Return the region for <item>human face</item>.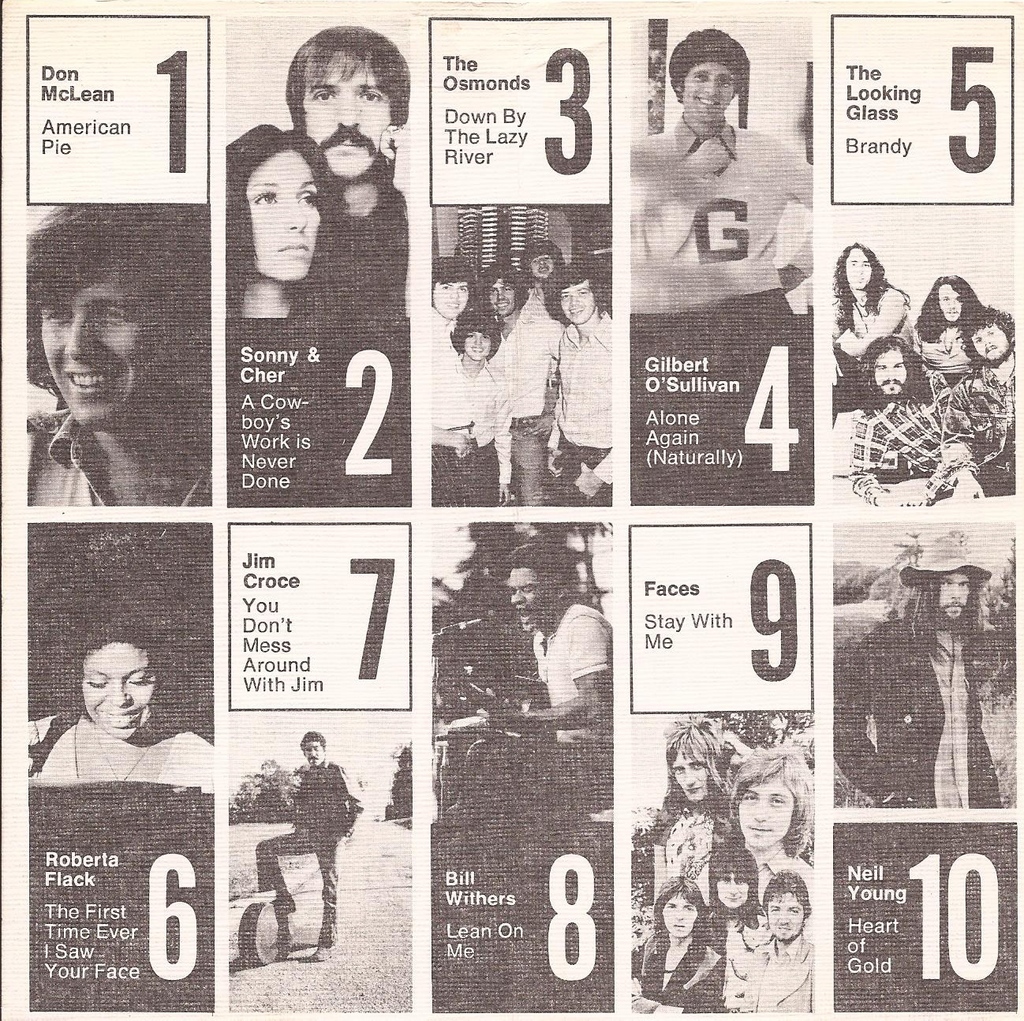
x1=712, y1=881, x2=743, y2=907.
